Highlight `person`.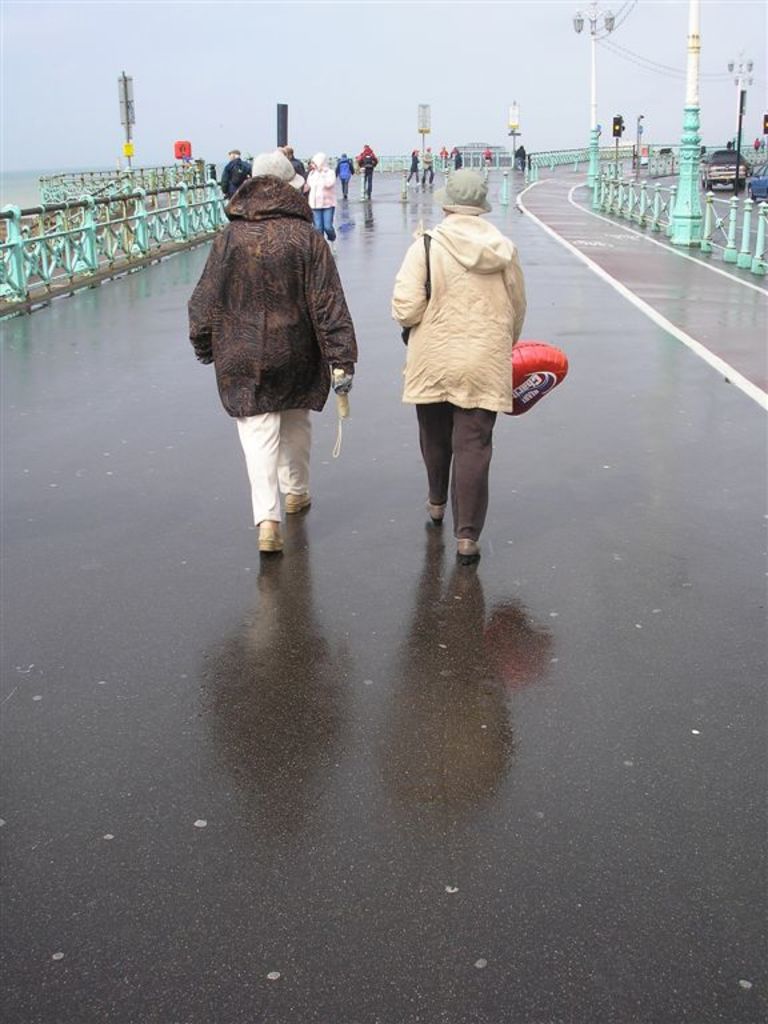
Highlighted region: 389/175/544/579.
